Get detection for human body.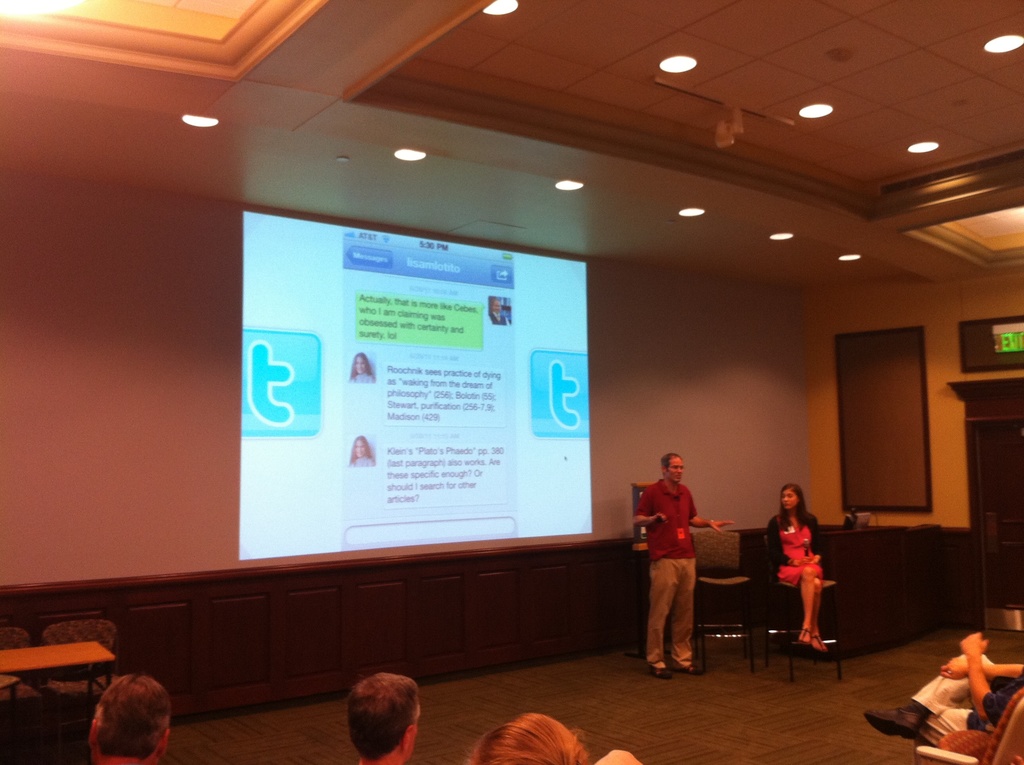
Detection: (x1=765, y1=476, x2=826, y2=651).
